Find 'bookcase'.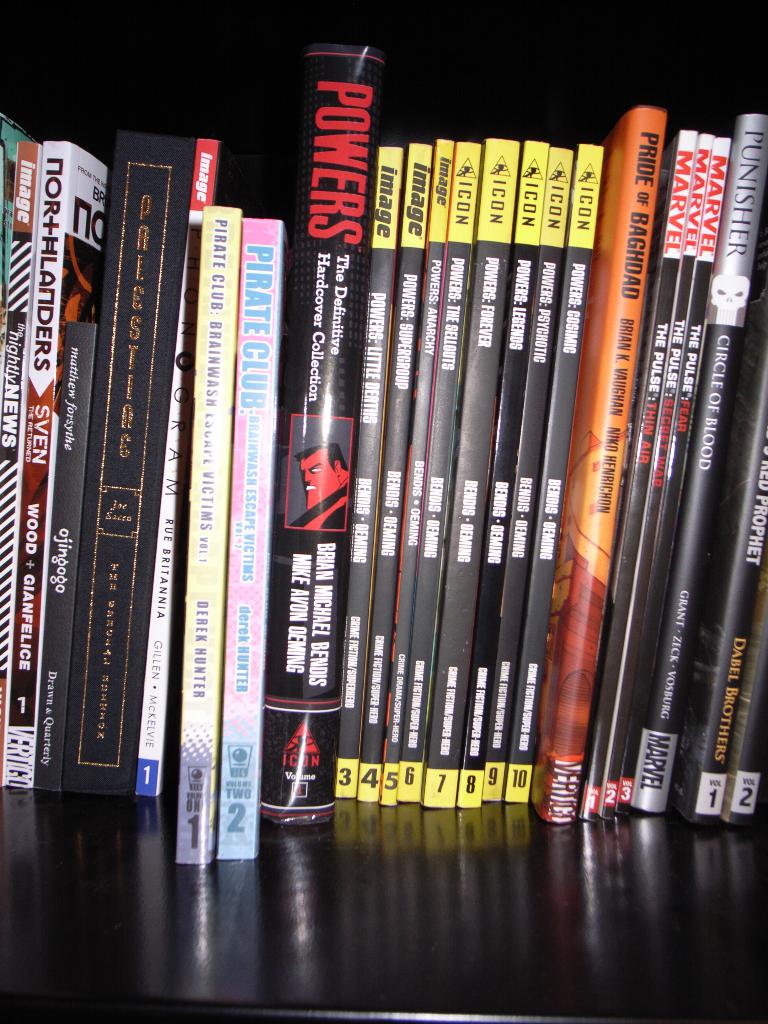
6/101/767/926.
